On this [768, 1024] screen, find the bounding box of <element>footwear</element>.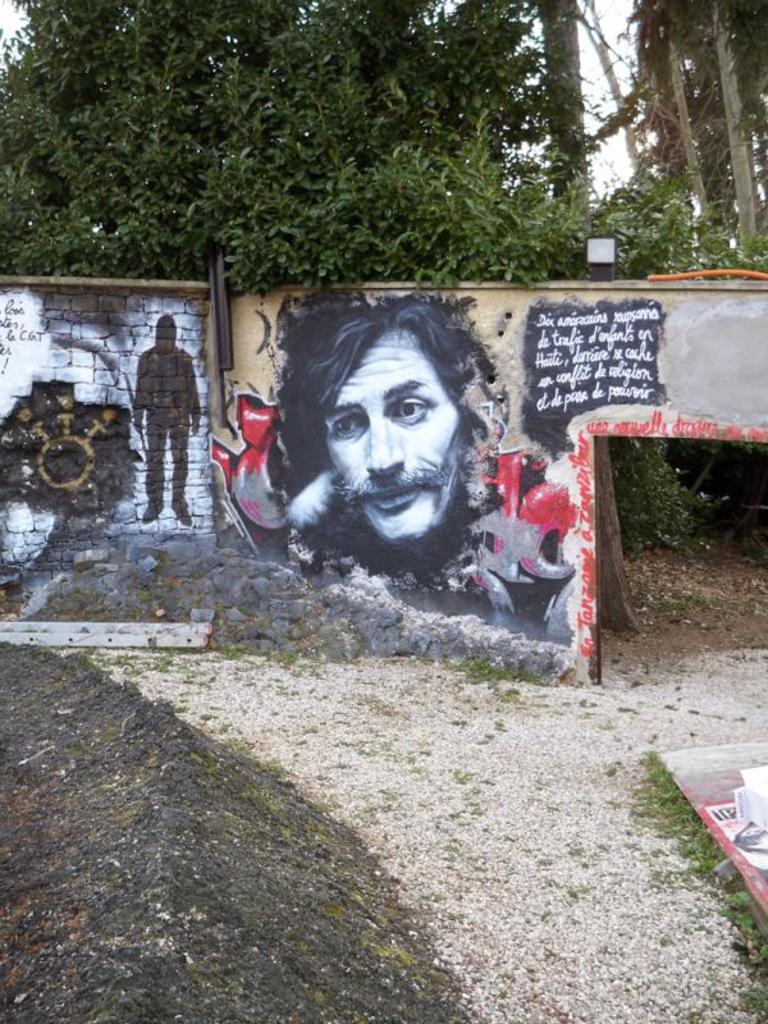
Bounding box: BBox(169, 503, 196, 530).
